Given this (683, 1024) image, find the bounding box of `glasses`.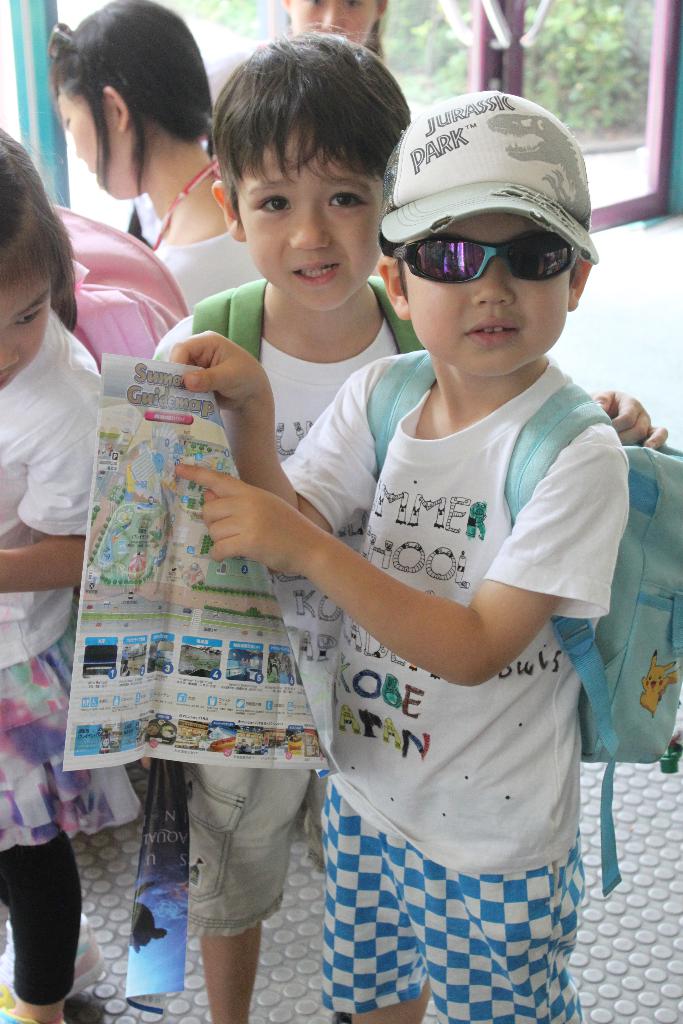
BBox(45, 17, 129, 87).
